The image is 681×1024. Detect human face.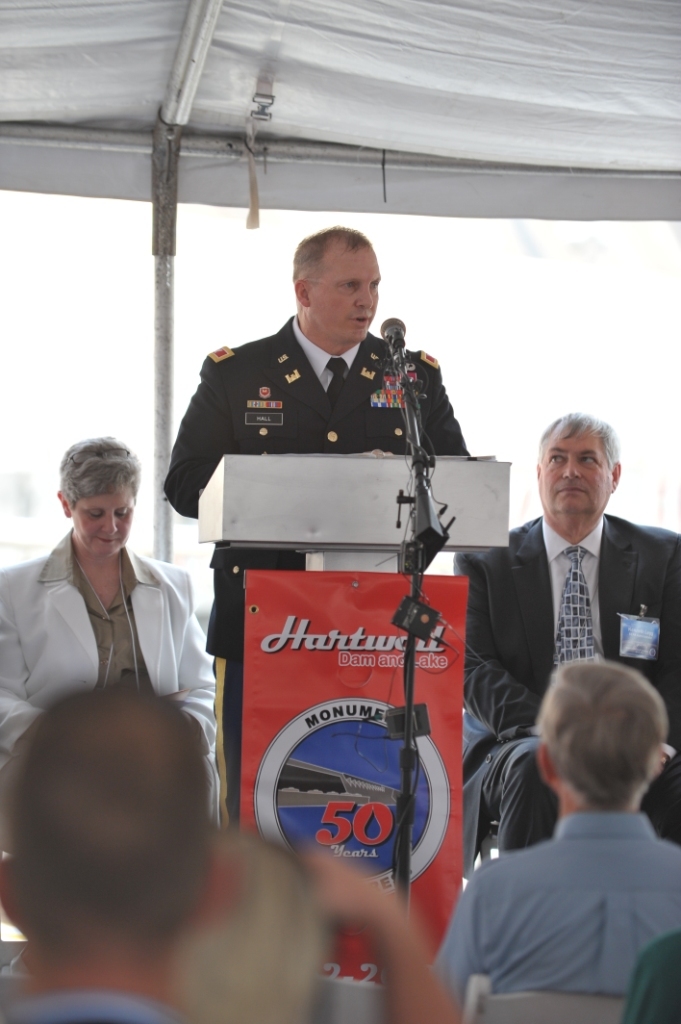
Detection: region(540, 421, 608, 515).
